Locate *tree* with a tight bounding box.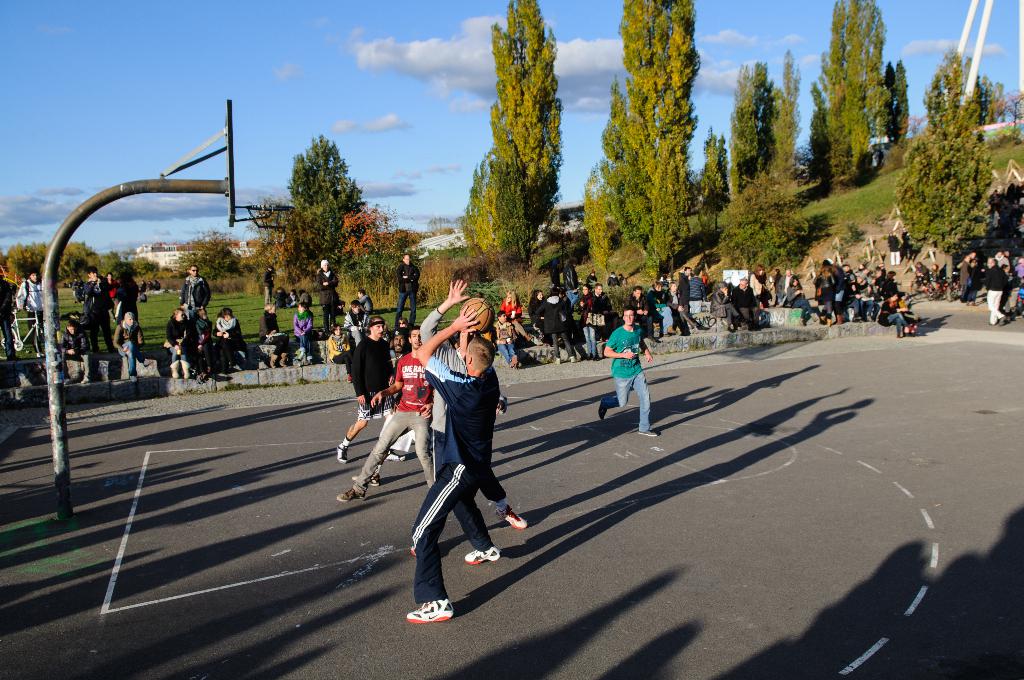
<box>340,198,421,271</box>.
